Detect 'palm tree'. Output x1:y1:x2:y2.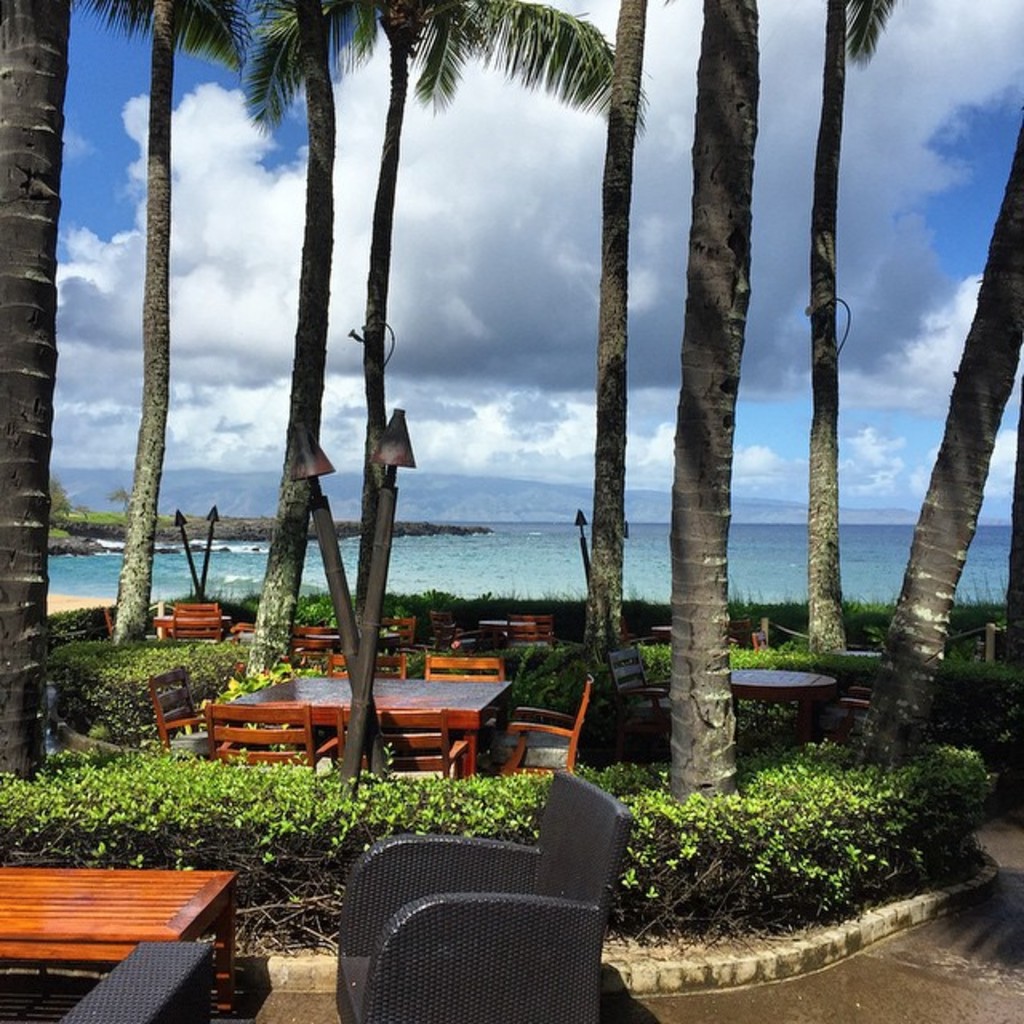
846:126:1022:733.
